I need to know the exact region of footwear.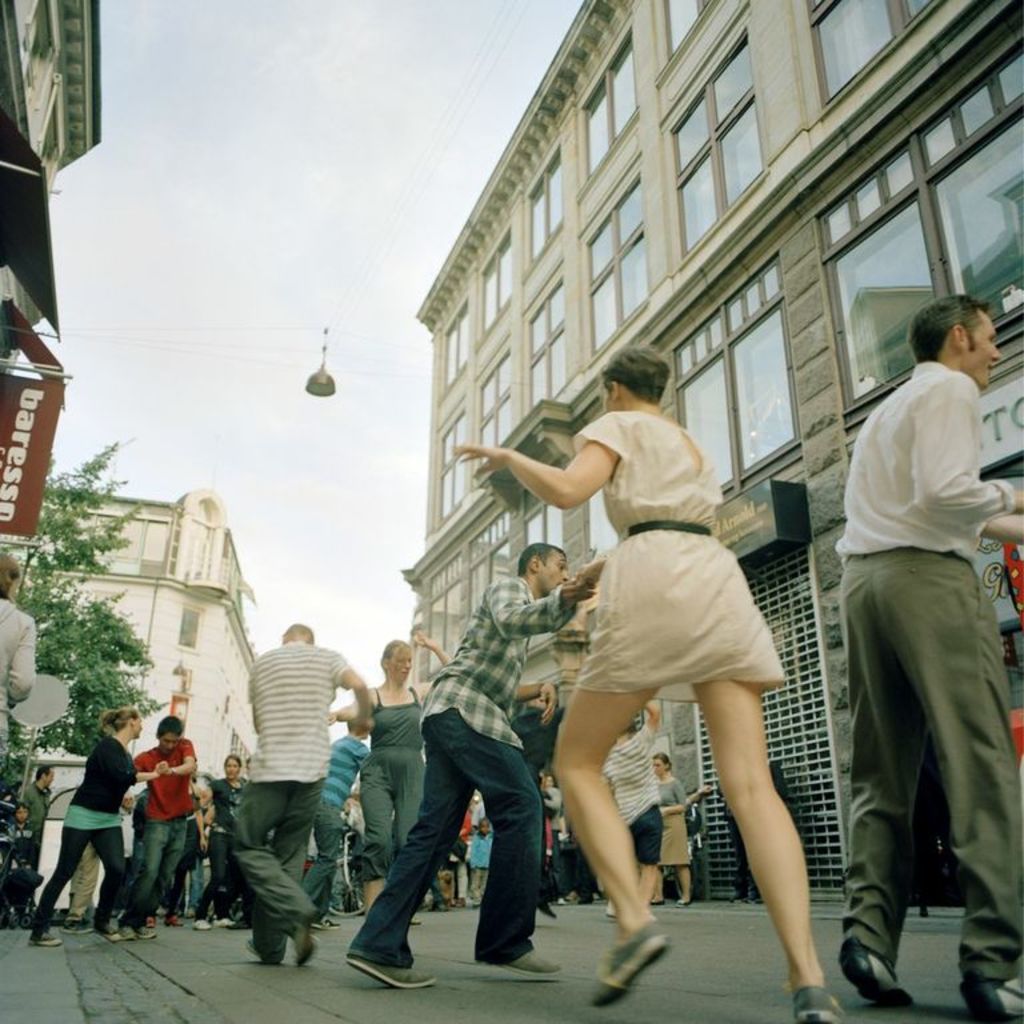
Region: left=29, top=932, right=63, bottom=943.
